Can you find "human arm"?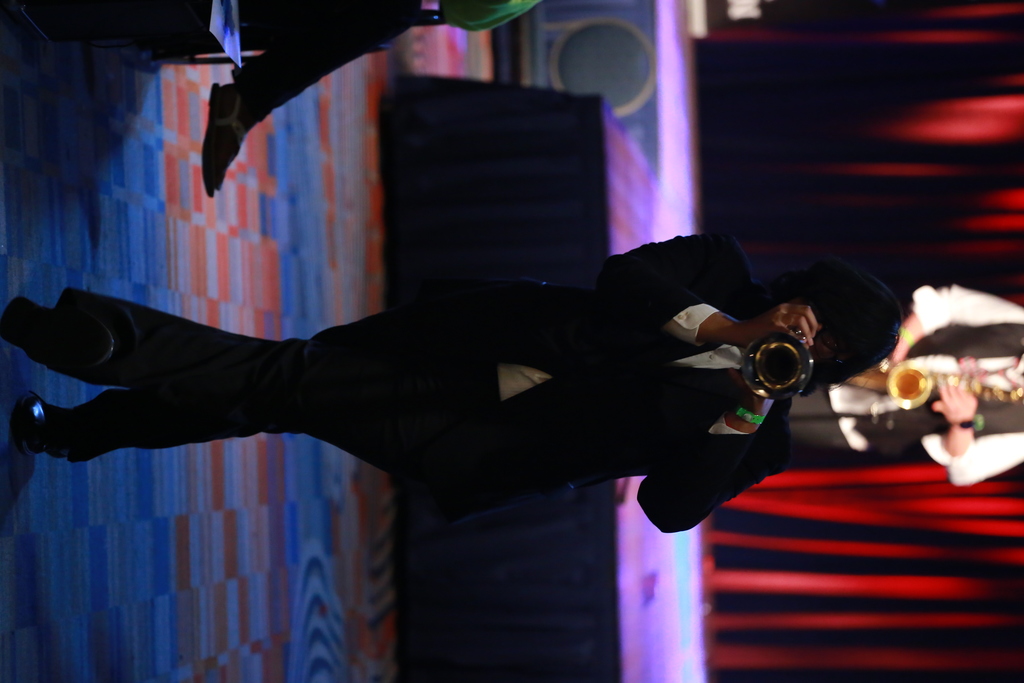
Yes, bounding box: x1=636 y1=397 x2=782 y2=540.
